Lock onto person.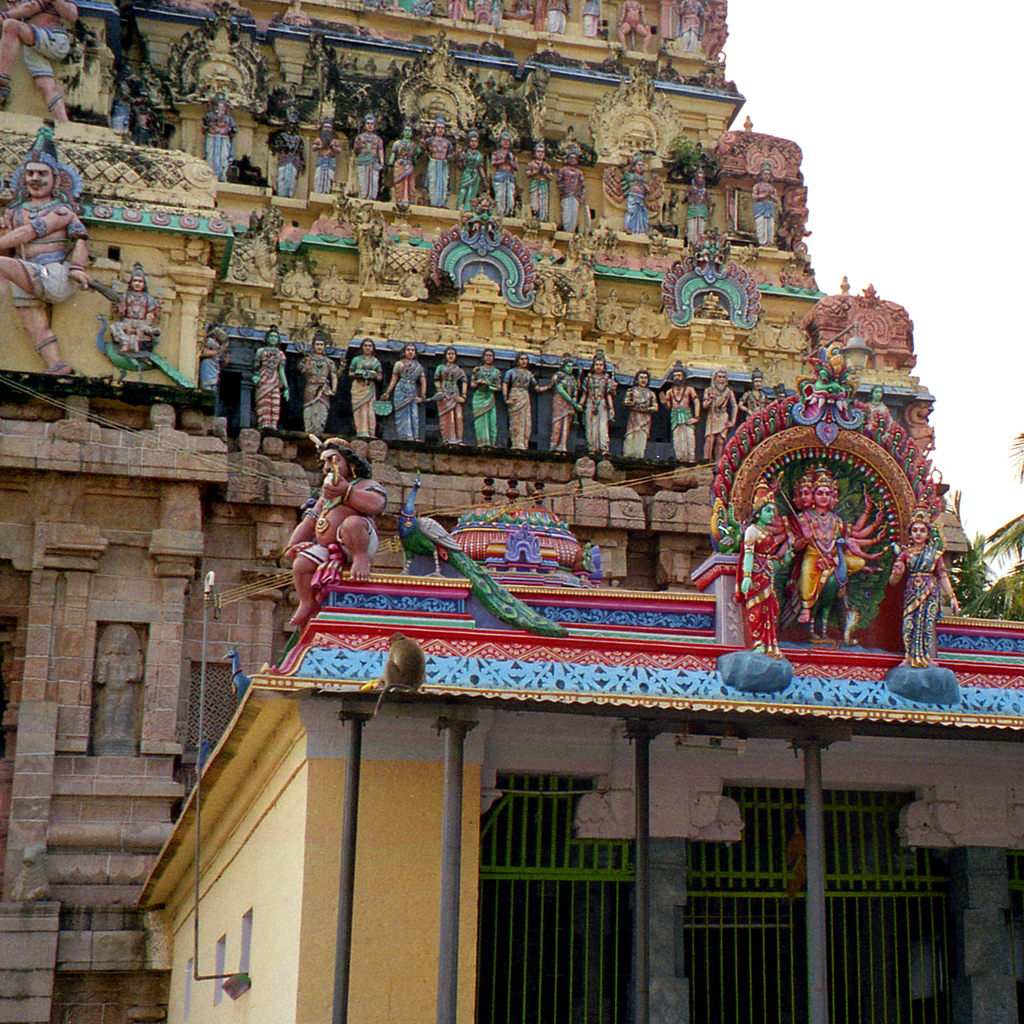
Locked: 340/336/384/441.
